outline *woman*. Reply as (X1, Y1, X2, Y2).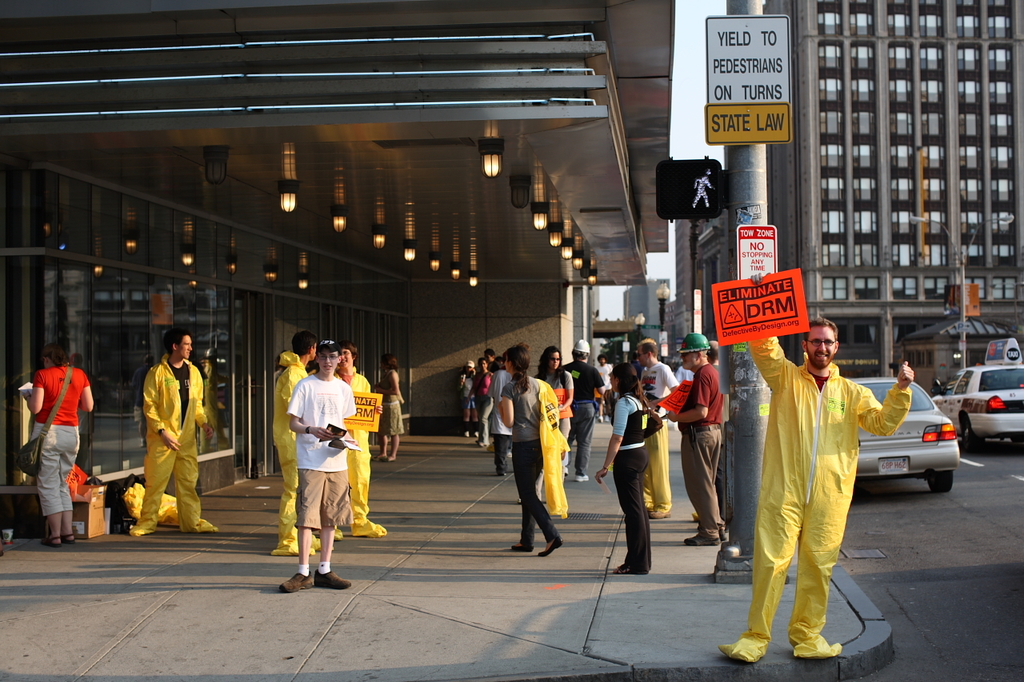
(373, 353, 406, 459).
